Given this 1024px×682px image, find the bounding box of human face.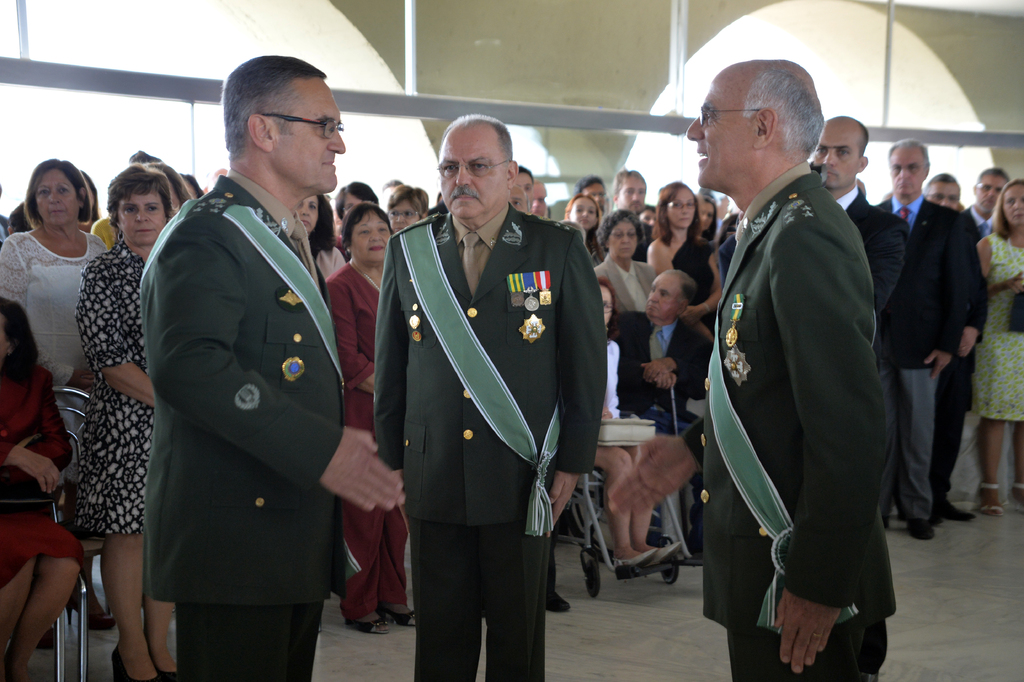
l=684, t=66, r=761, b=192.
